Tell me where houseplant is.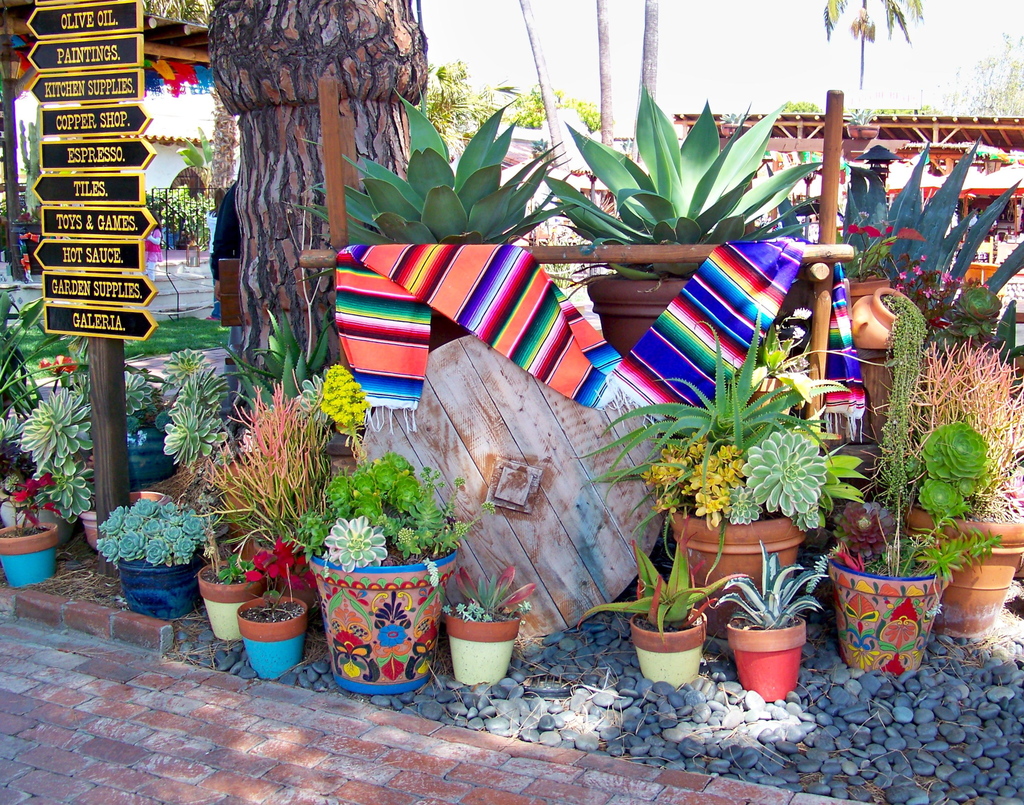
houseplant is at Rect(204, 557, 263, 639).
